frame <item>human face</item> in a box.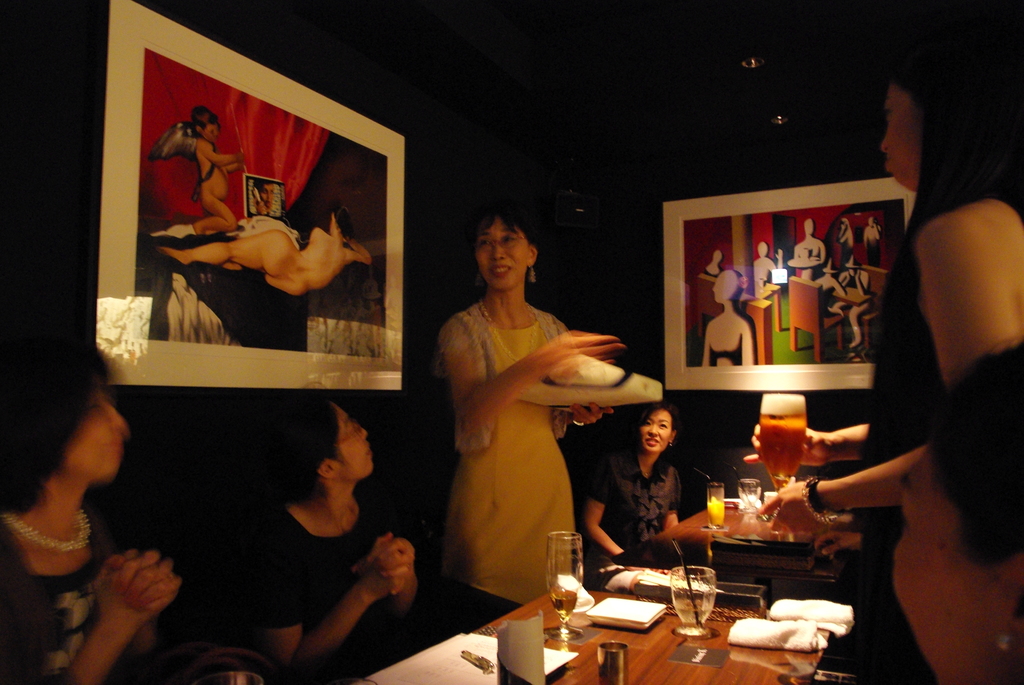
pyautogui.locateOnScreen(880, 83, 931, 192).
